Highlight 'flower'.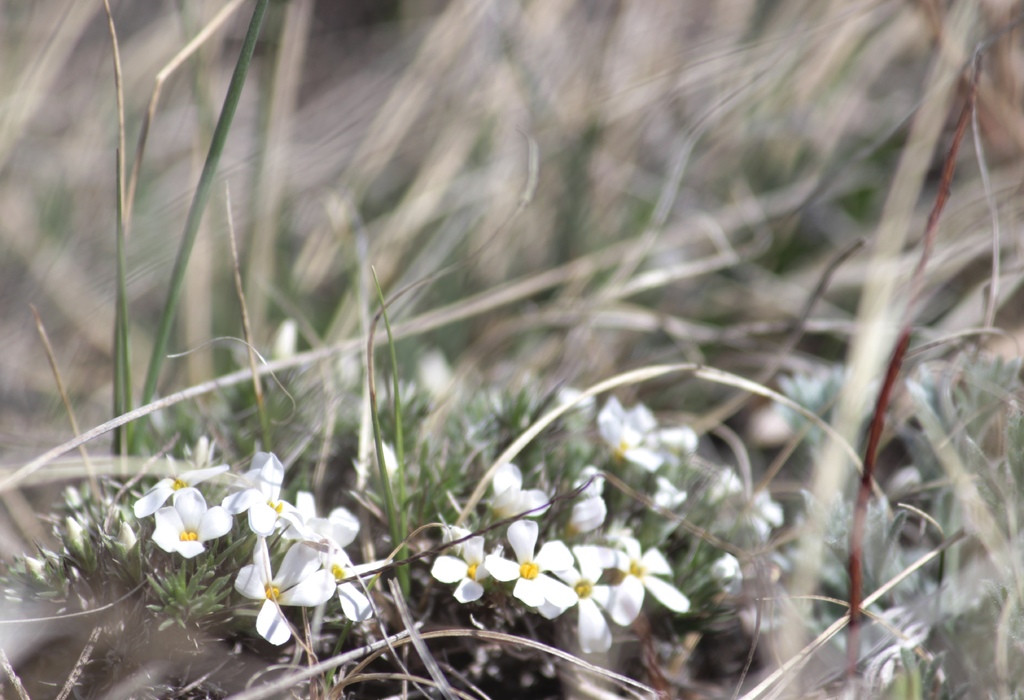
Highlighted region: 611,537,687,627.
